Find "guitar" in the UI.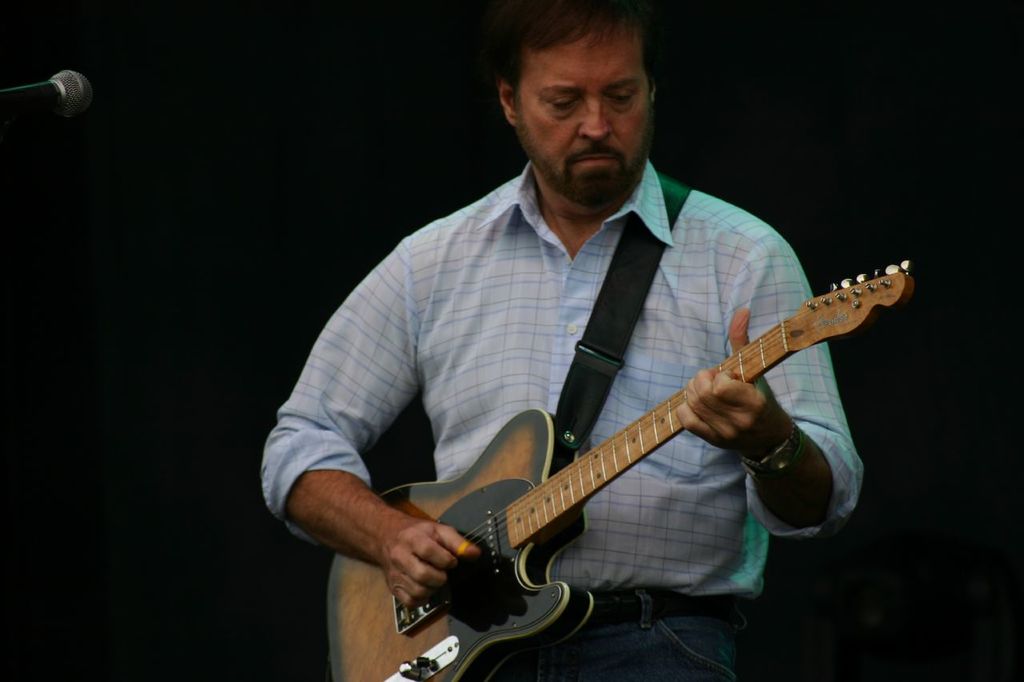
UI element at [x1=314, y1=238, x2=887, y2=679].
